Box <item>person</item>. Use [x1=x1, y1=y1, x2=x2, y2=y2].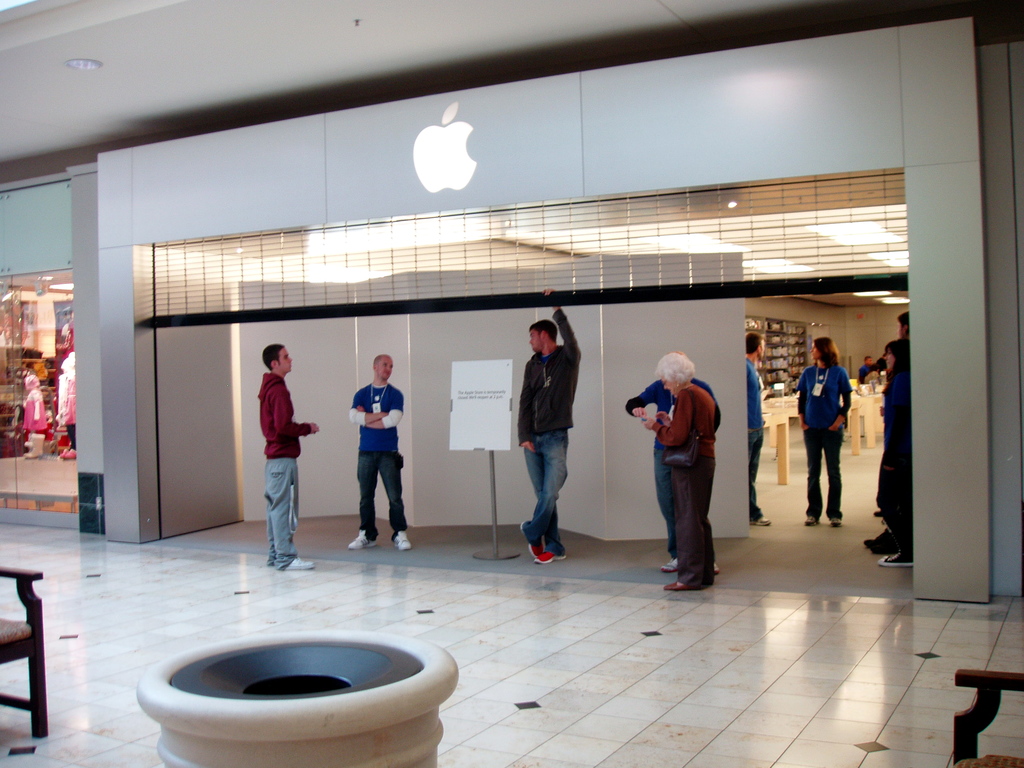
[x1=793, y1=333, x2=852, y2=529].
